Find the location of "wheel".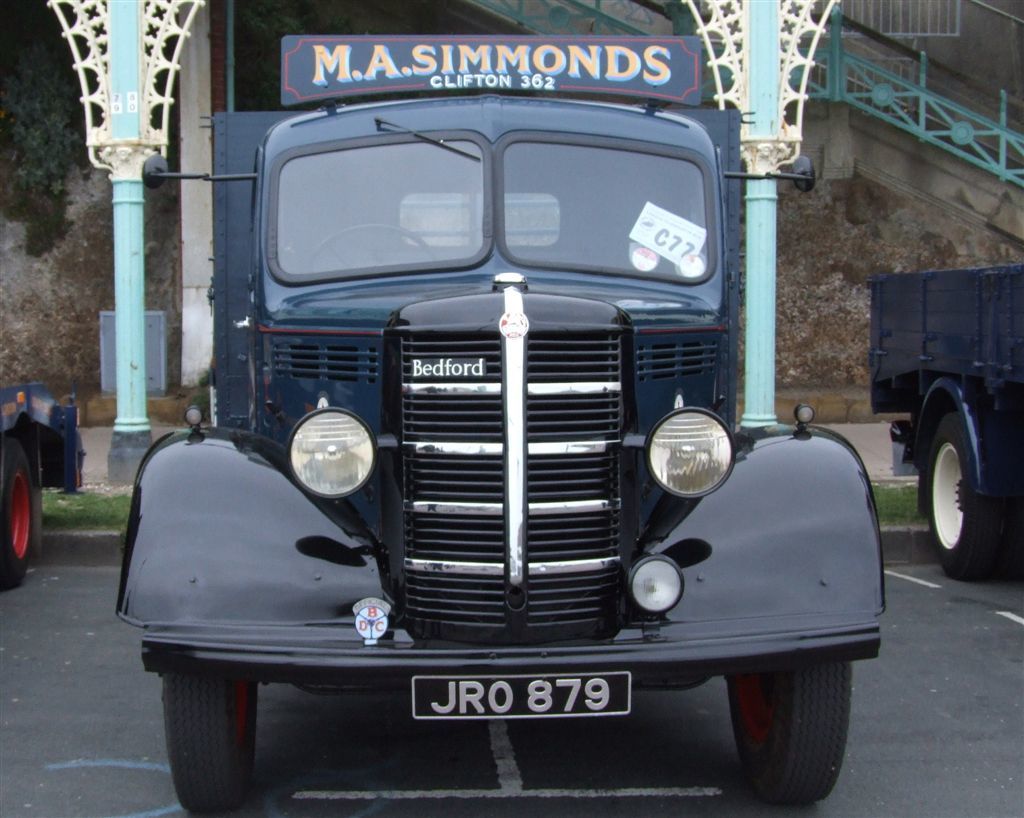
Location: [297, 215, 440, 275].
